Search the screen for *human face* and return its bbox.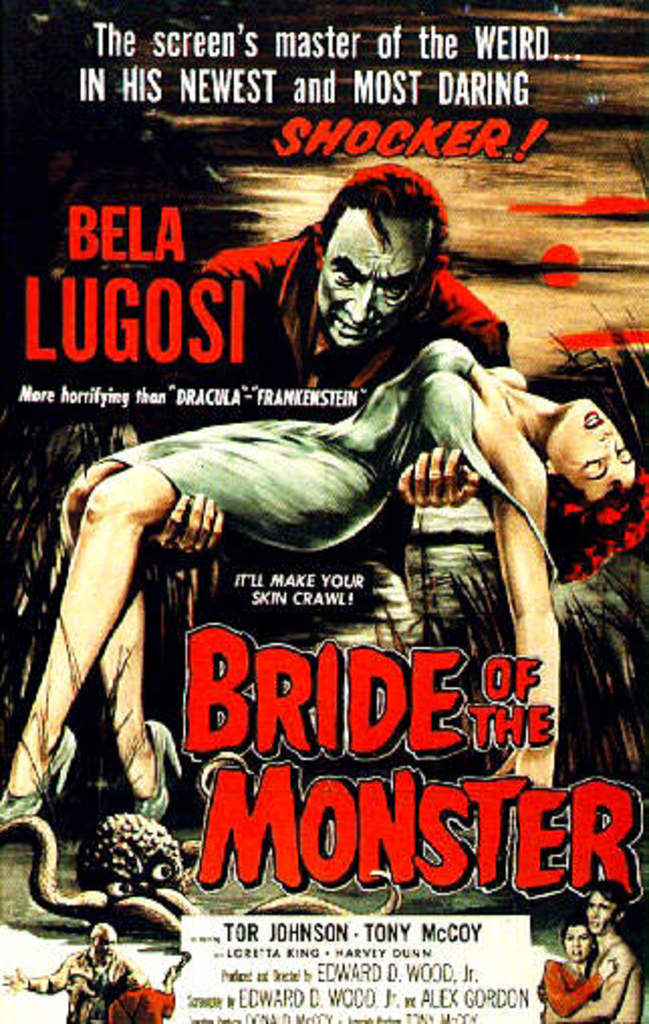
Found: 538, 393, 635, 500.
